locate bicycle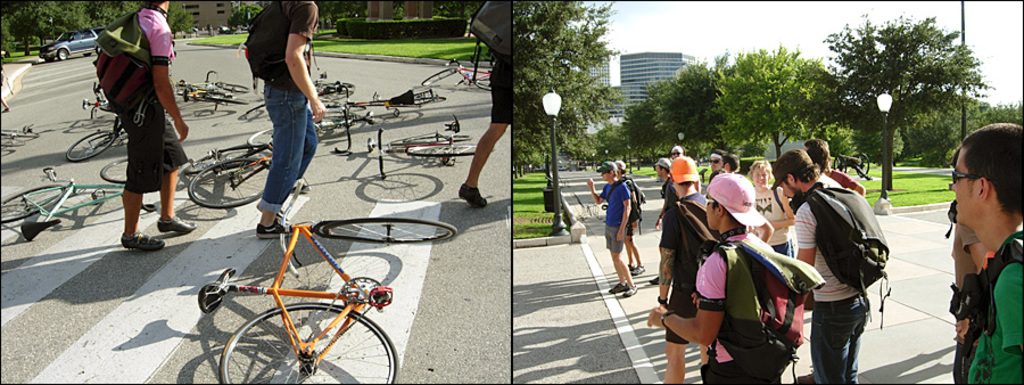
box=[418, 58, 469, 88]
